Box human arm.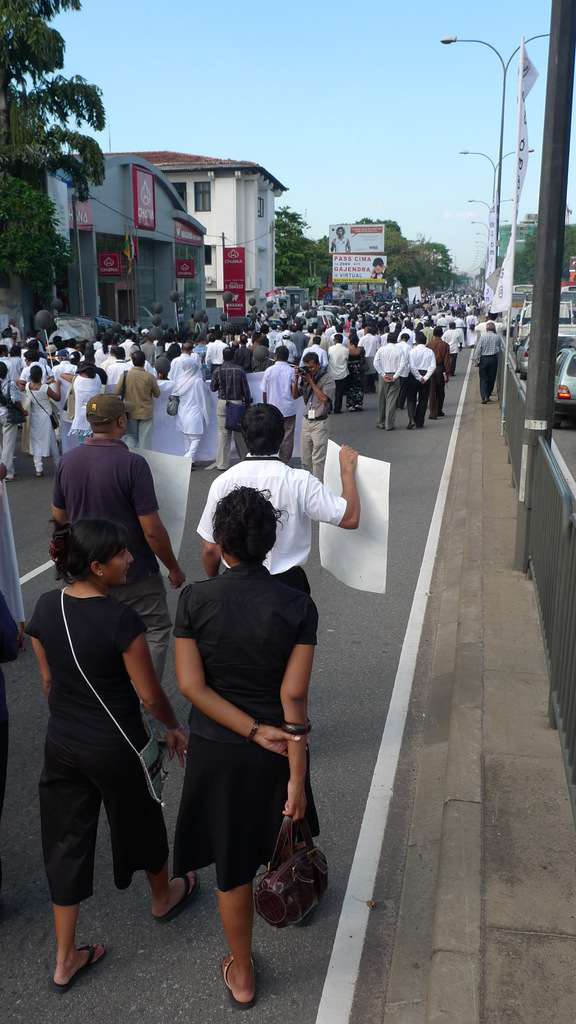
<region>282, 602, 319, 822</region>.
